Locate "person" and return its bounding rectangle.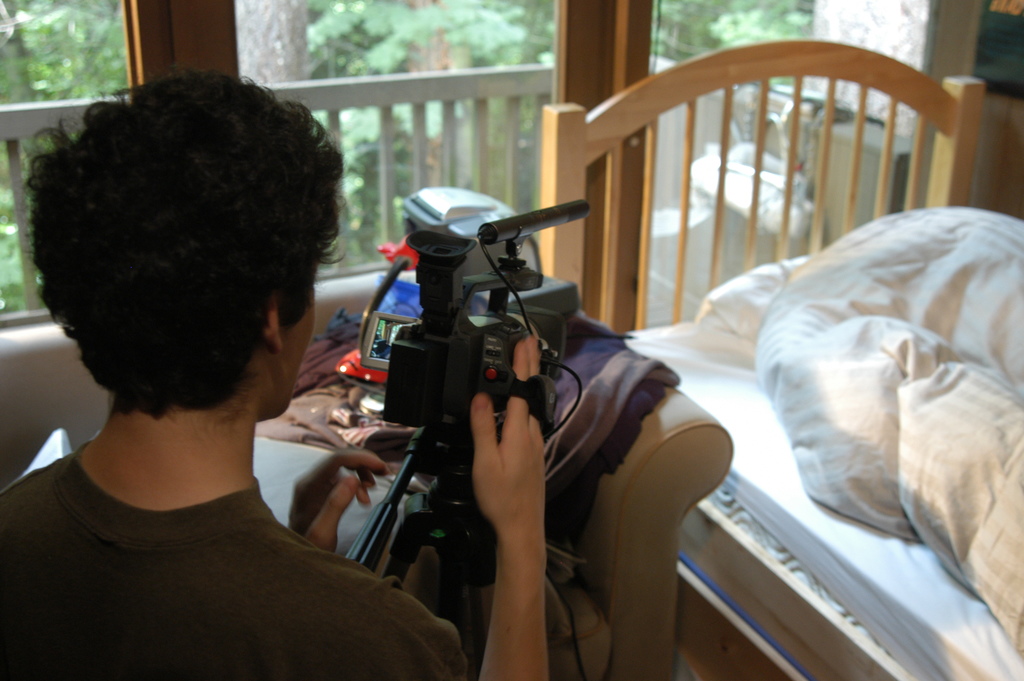
{"left": 2, "top": 76, "right": 548, "bottom": 680}.
